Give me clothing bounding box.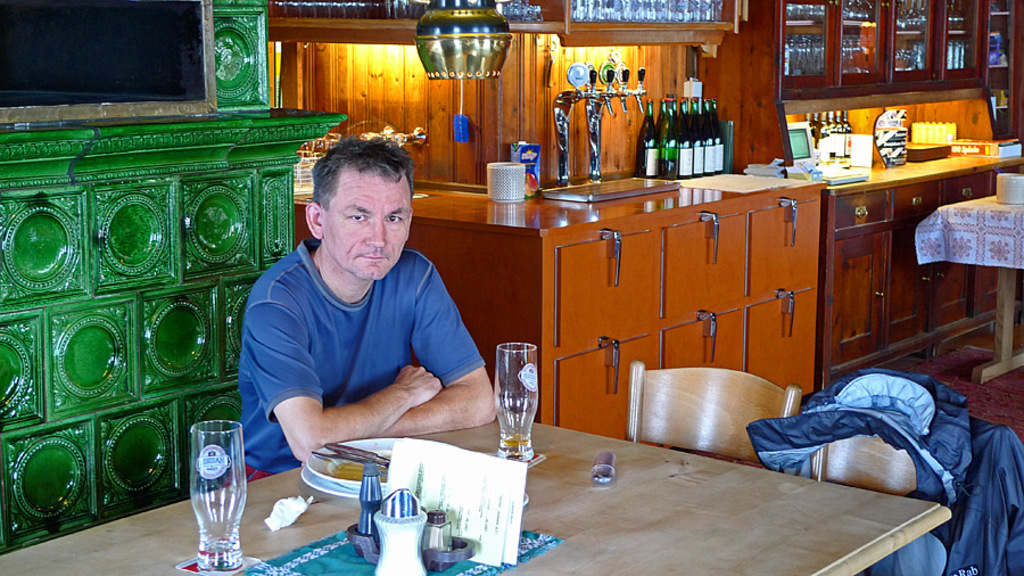
x1=226 y1=233 x2=487 y2=489.
